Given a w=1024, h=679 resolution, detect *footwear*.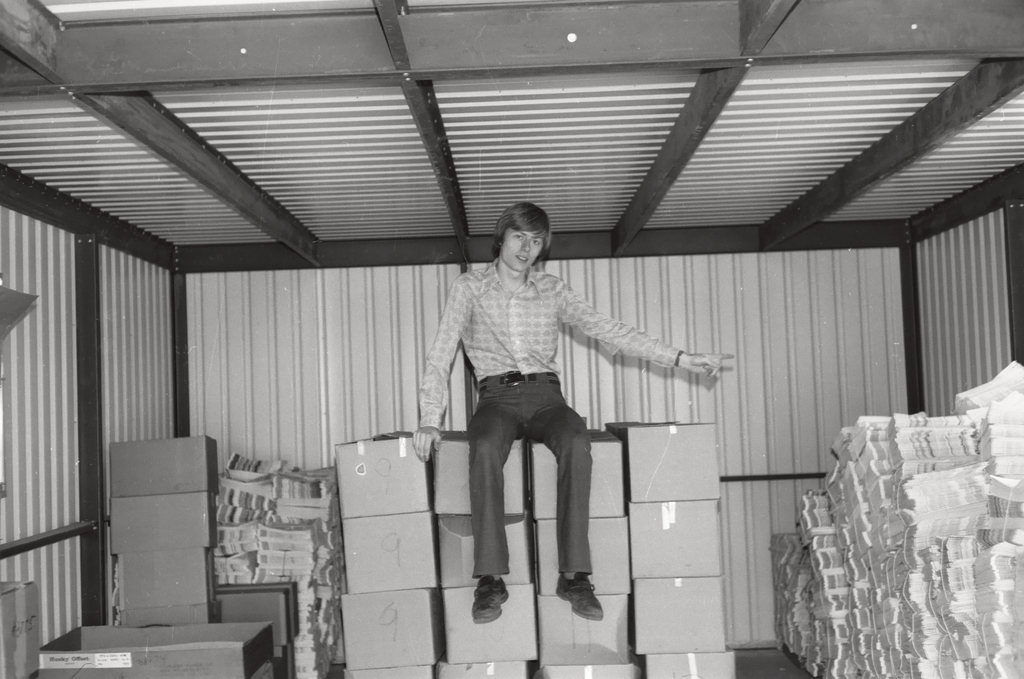
554, 572, 602, 619.
